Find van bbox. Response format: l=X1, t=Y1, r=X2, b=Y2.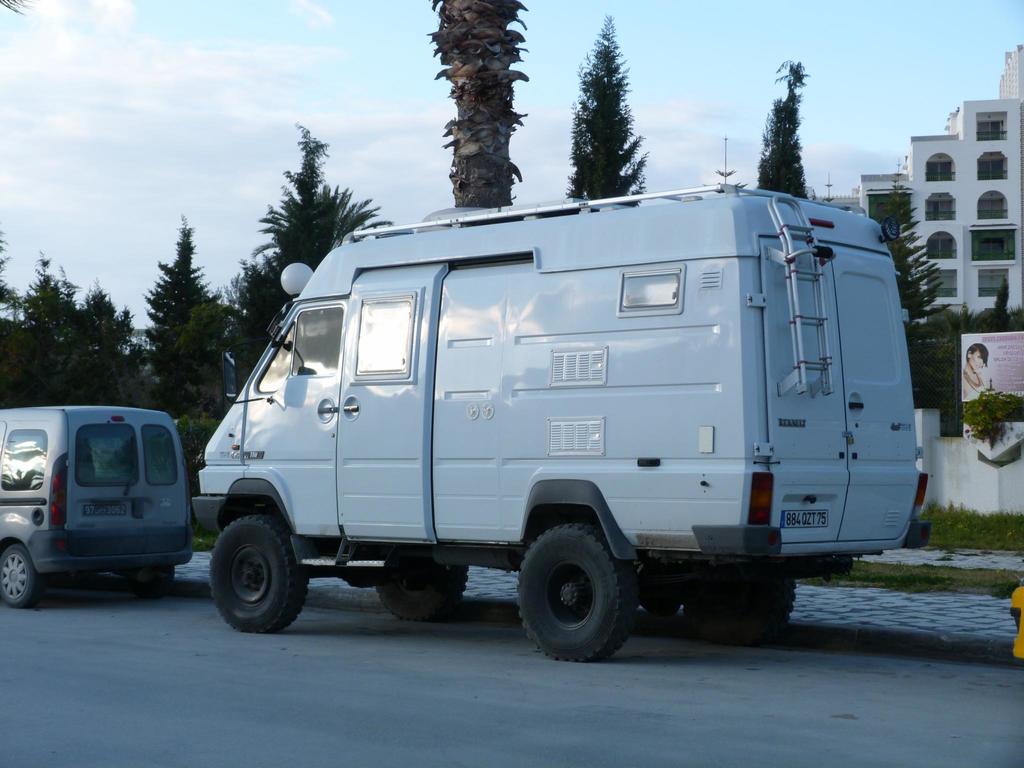
l=0, t=403, r=193, b=611.
